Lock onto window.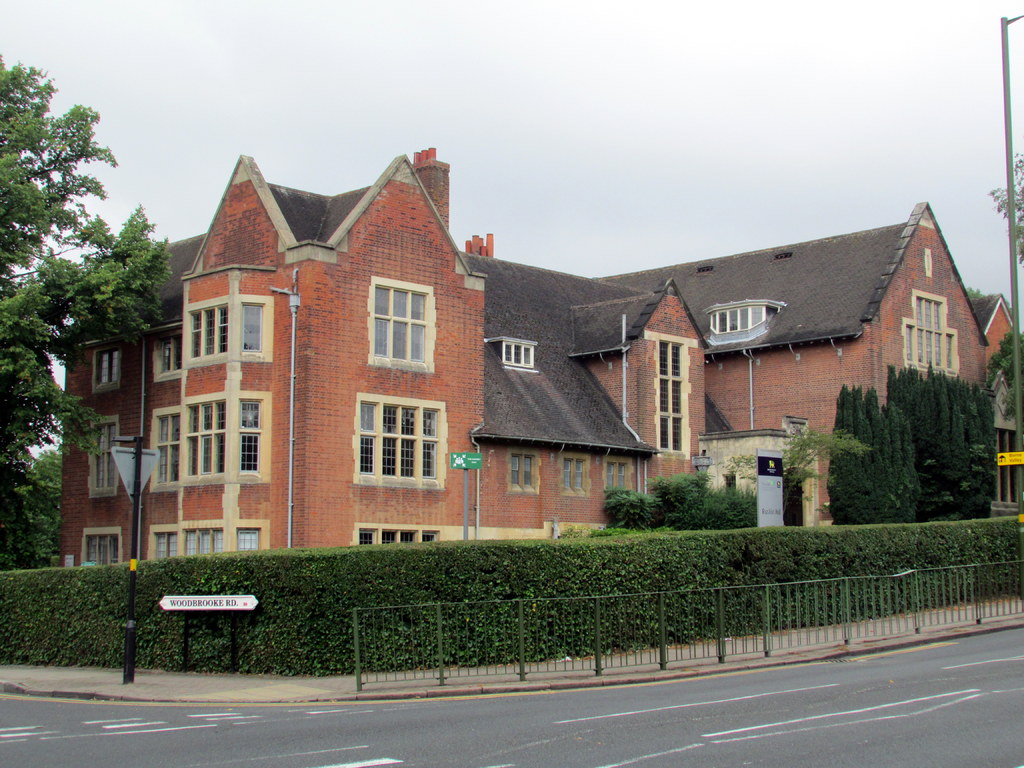
Locked: box=[356, 406, 433, 486].
